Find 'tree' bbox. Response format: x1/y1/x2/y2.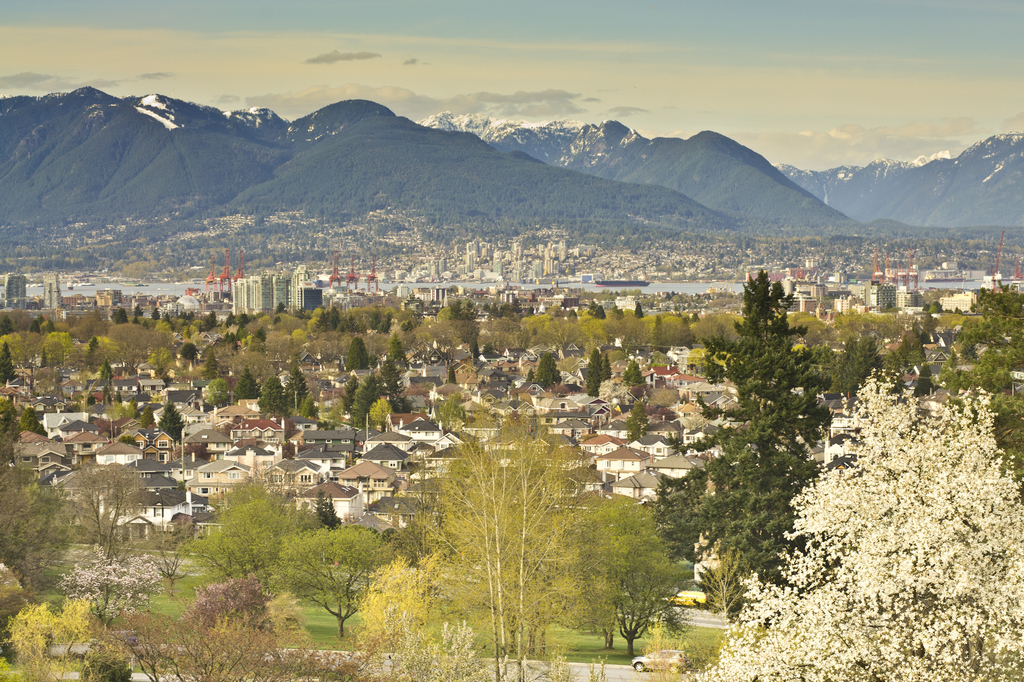
829/346/856/388.
